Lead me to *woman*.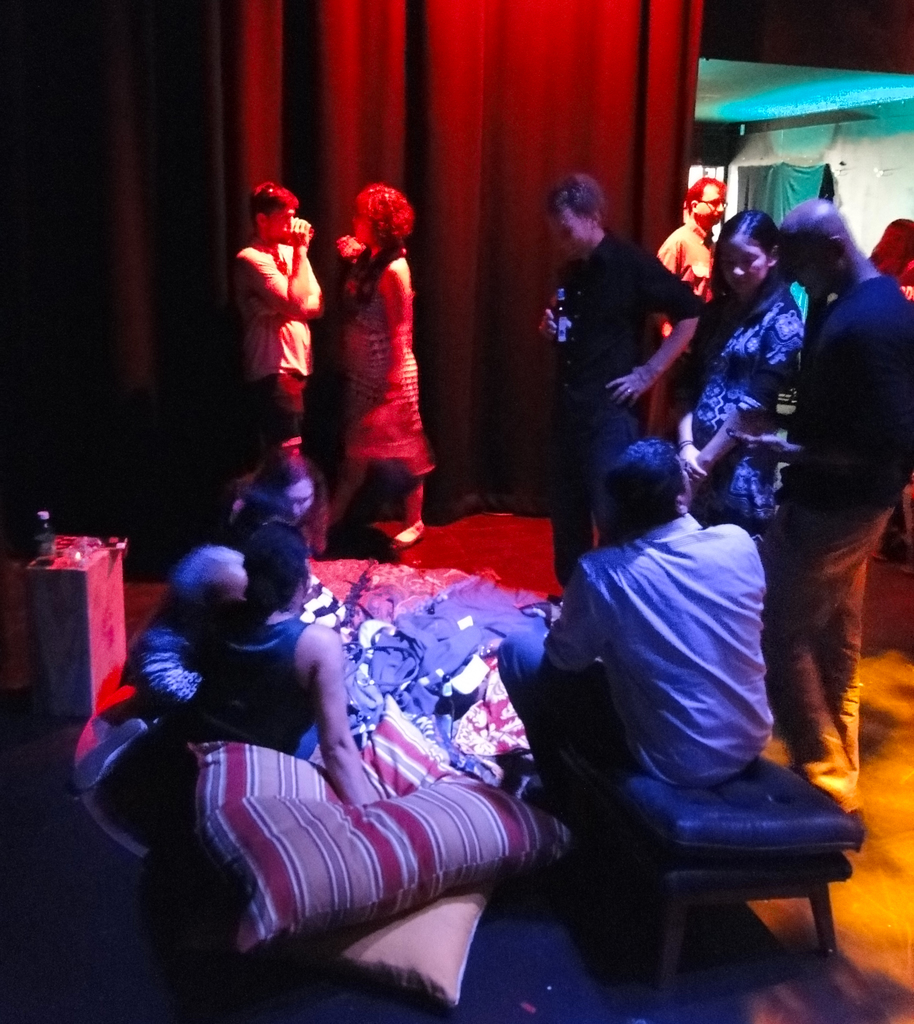
Lead to 673,209,805,533.
